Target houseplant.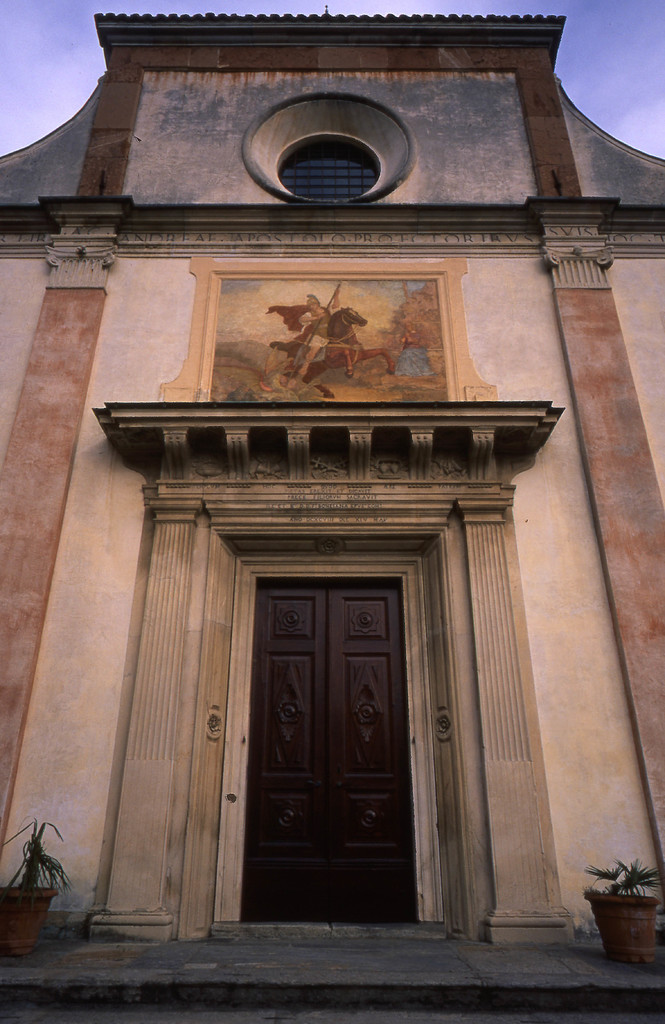
Target region: region(579, 847, 664, 964).
